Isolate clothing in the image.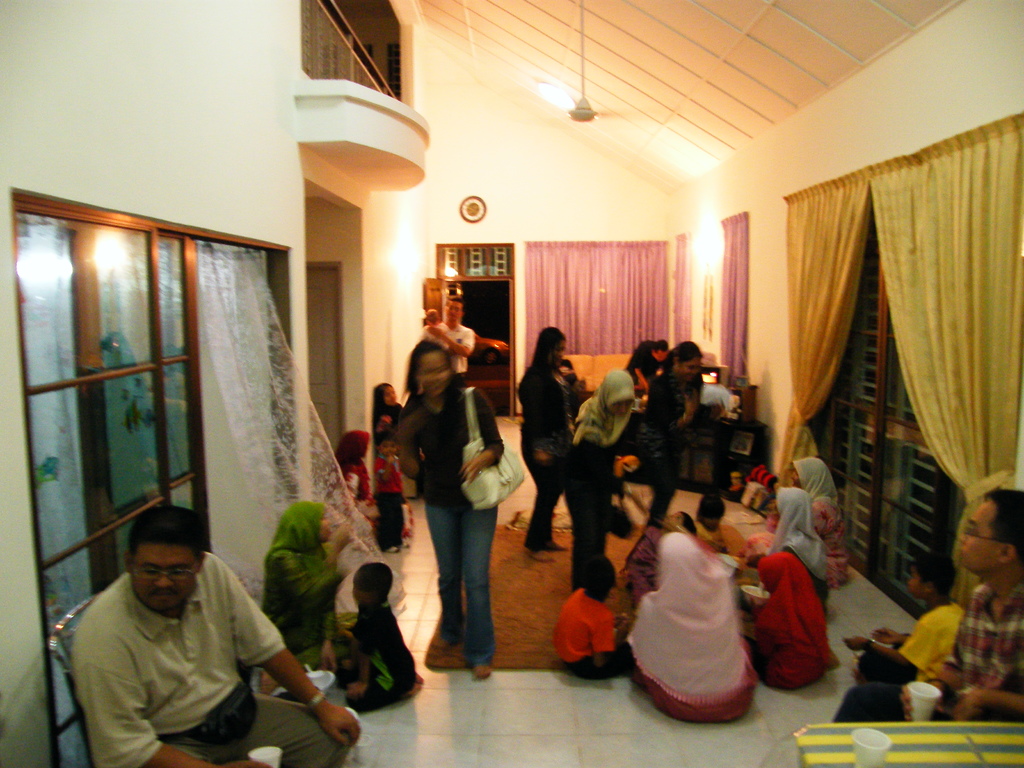
Isolated region: [left=641, top=376, right=698, bottom=526].
